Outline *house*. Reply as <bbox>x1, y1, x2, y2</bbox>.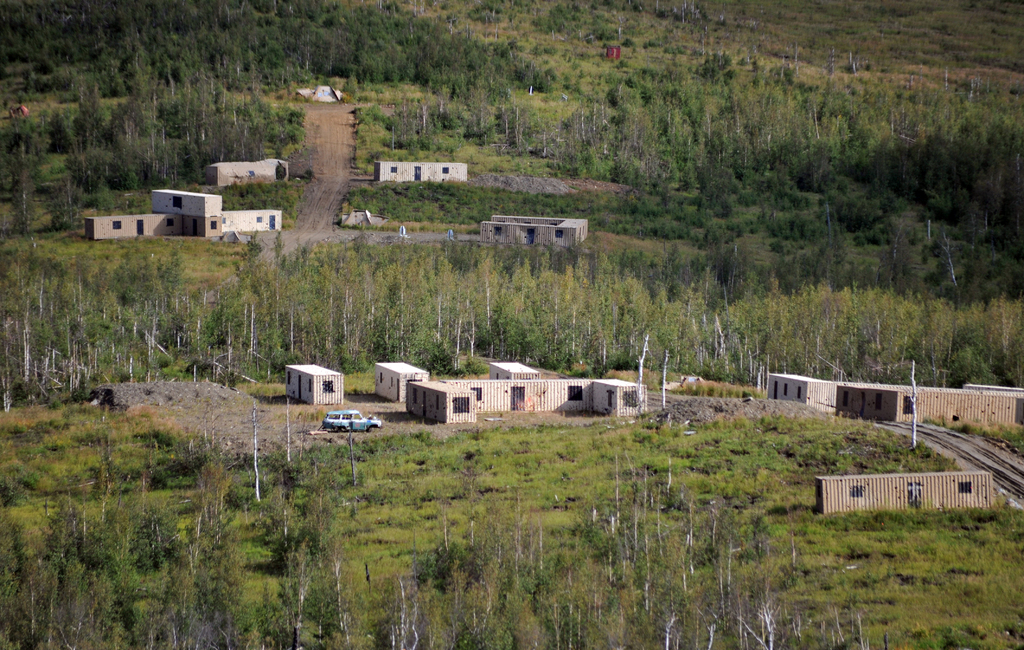
<bbox>205, 156, 294, 194</bbox>.
